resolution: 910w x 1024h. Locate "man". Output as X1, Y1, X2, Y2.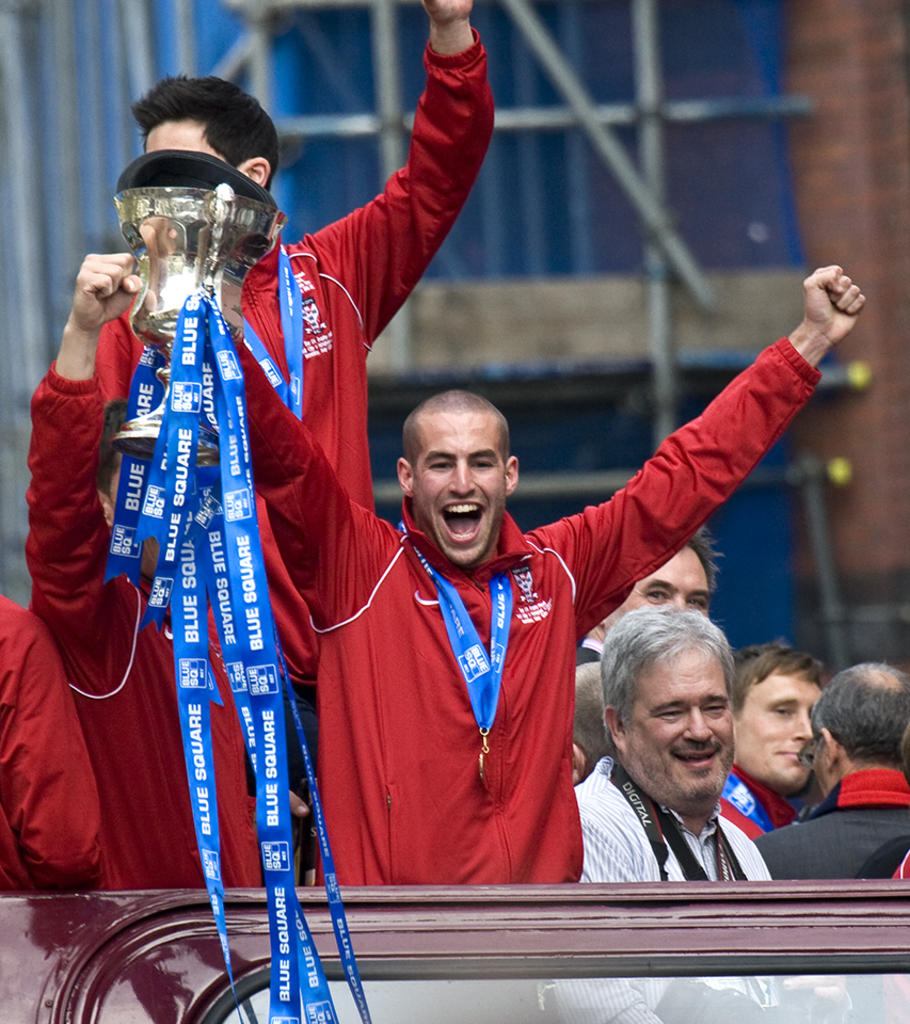
572, 526, 723, 666.
